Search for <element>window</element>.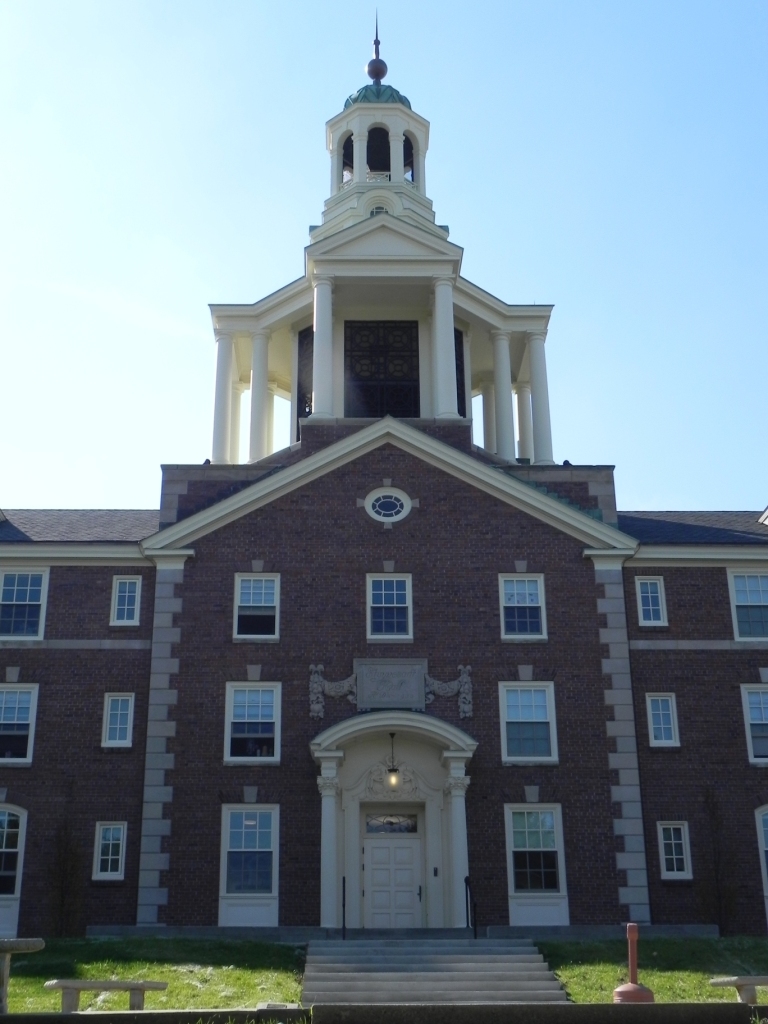
Found at select_region(231, 568, 284, 641).
